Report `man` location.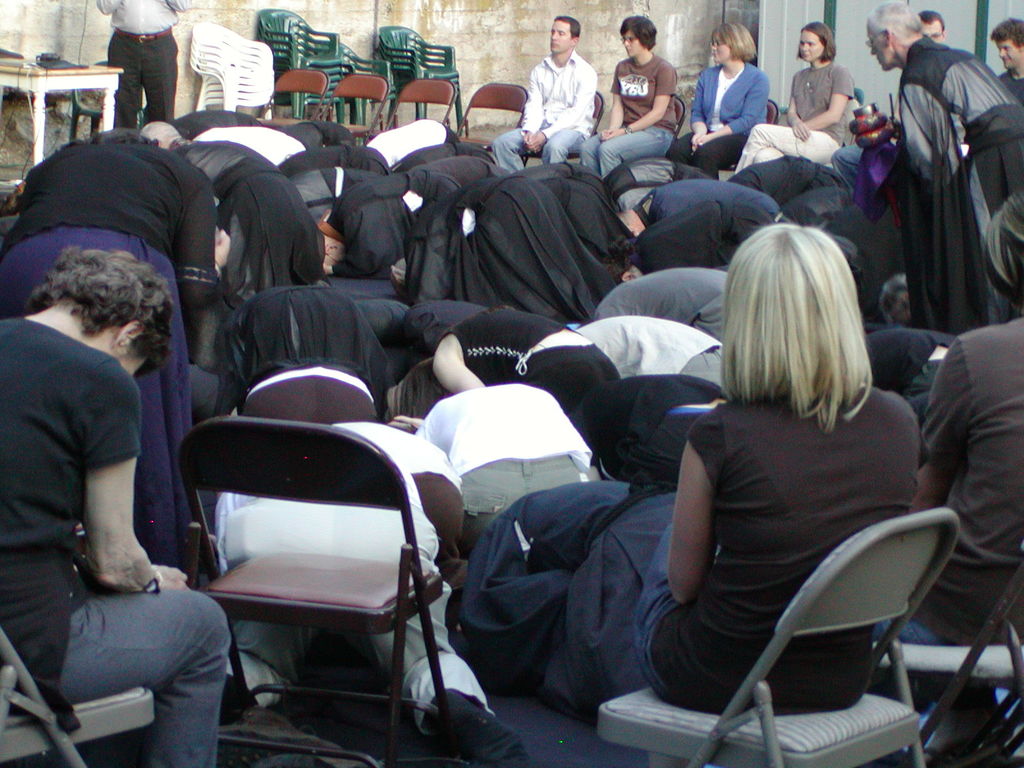
Report: <bbox>988, 19, 1023, 99</bbox>.
